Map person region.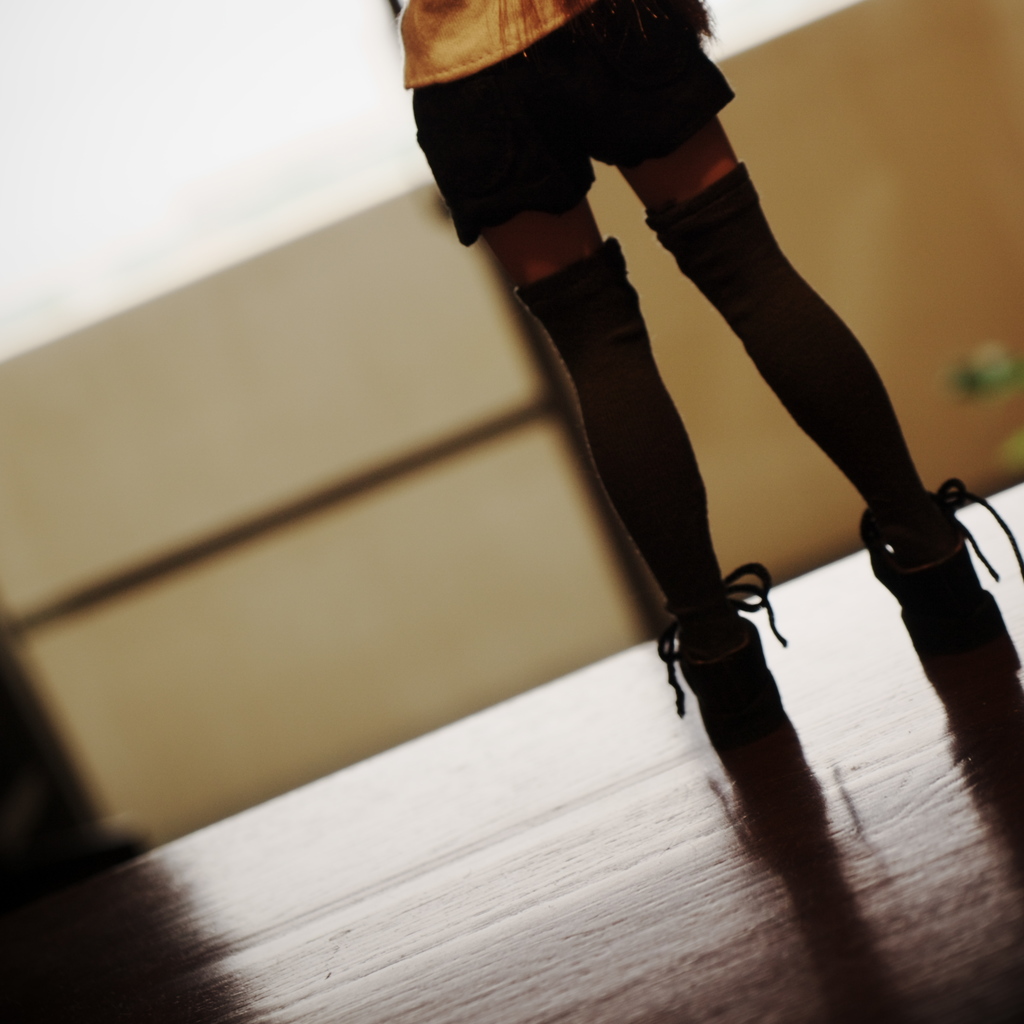
Mapped to (left=368, top=1, right=1020, bottom=766).
